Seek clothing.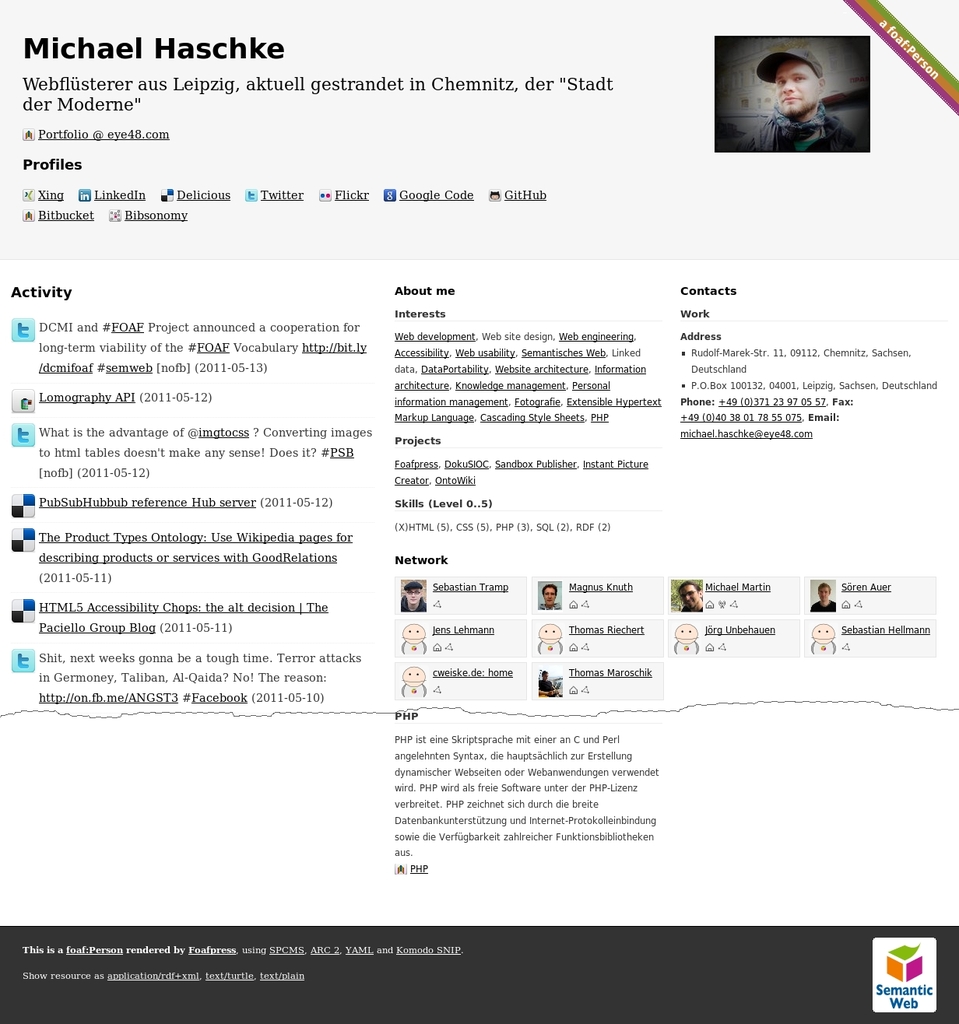
<bbox>535, 679, 551, 689</bbox>.
